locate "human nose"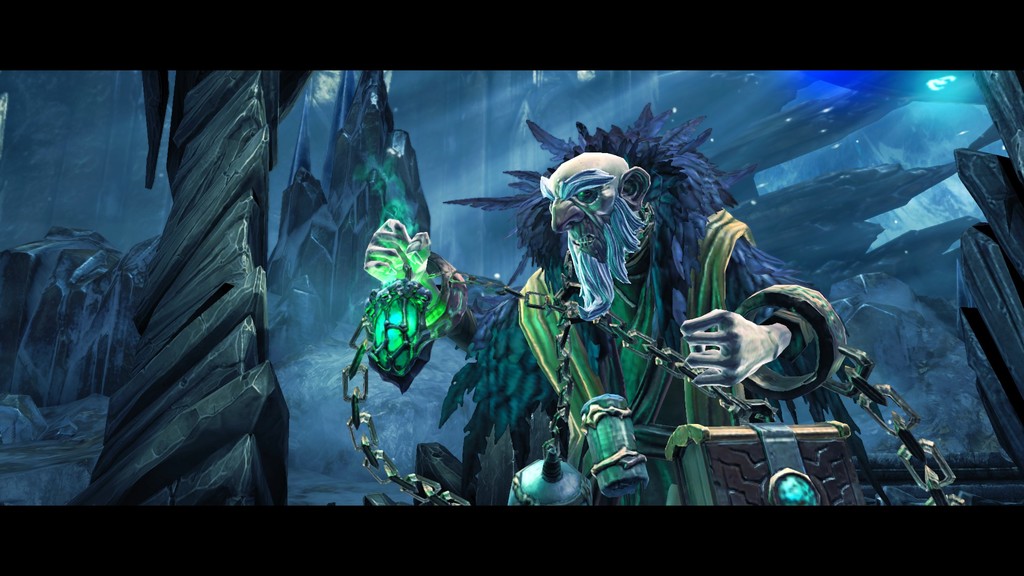
rect(552, 197, 583, 231)
